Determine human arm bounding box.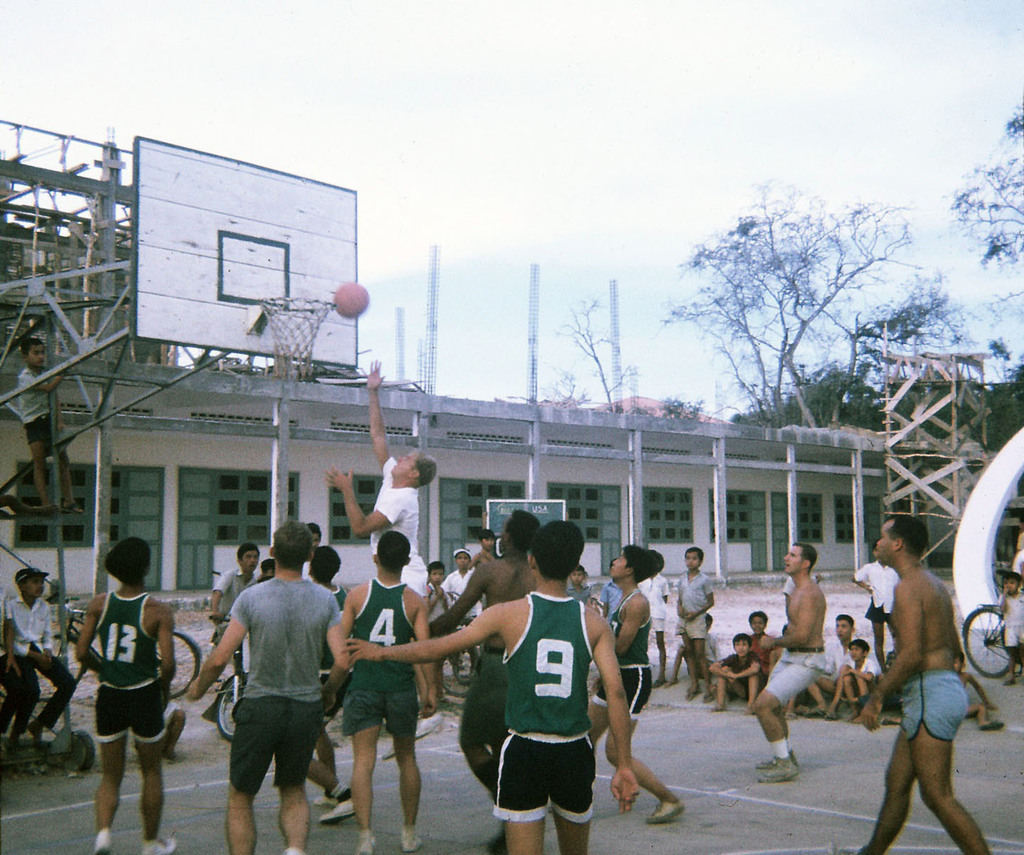
Determined: <bbox>686, 581, 712, 622</bbox>.
